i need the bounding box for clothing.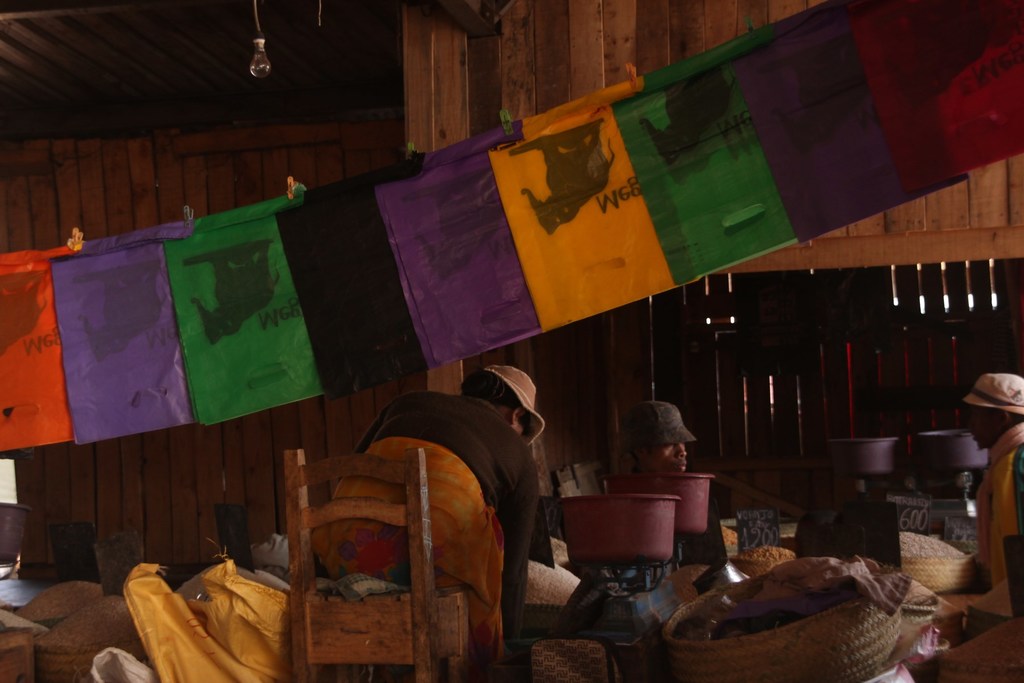
Here it is: select_region(339, 395, 523, 680).
